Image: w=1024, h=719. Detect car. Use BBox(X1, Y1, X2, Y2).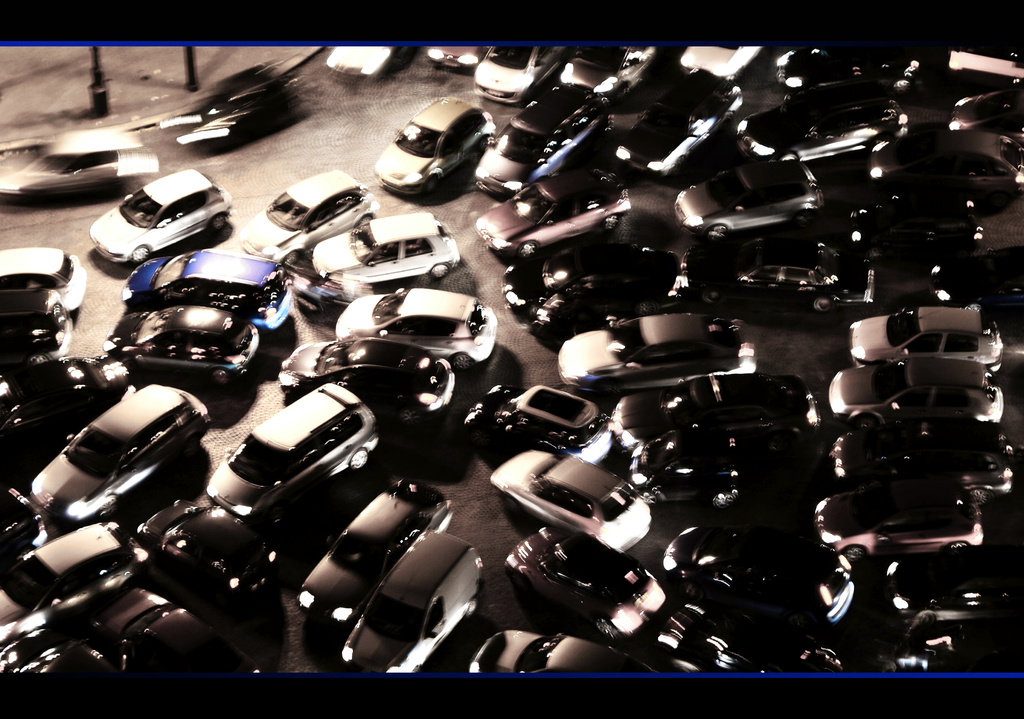
BBox(828, 360, 1000, 432).
